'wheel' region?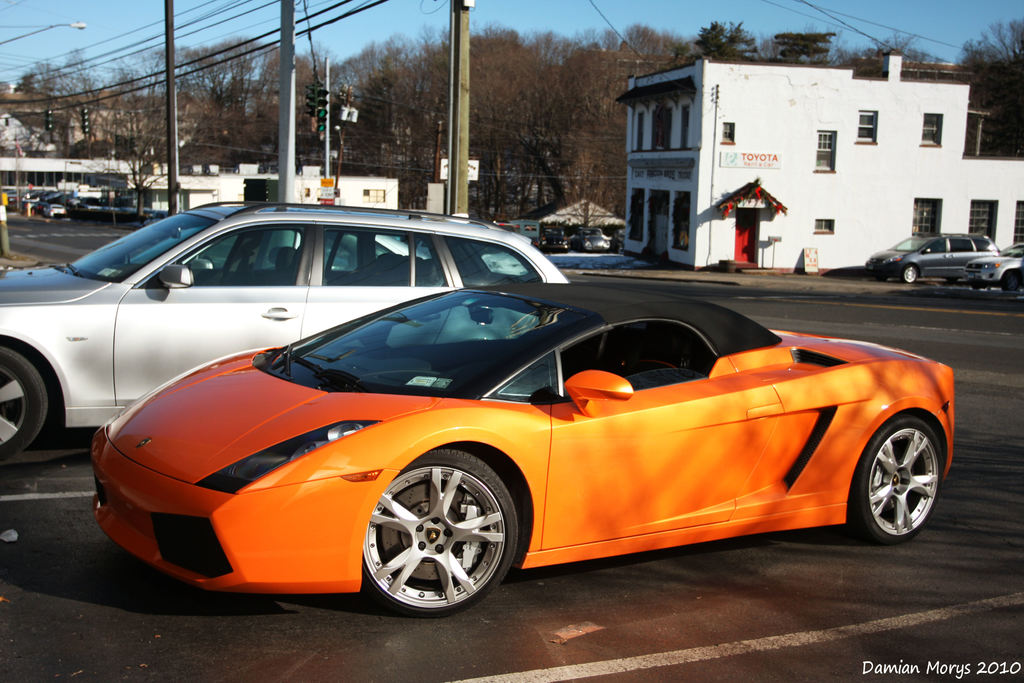
bbox=(849, 416, 934, 541)
